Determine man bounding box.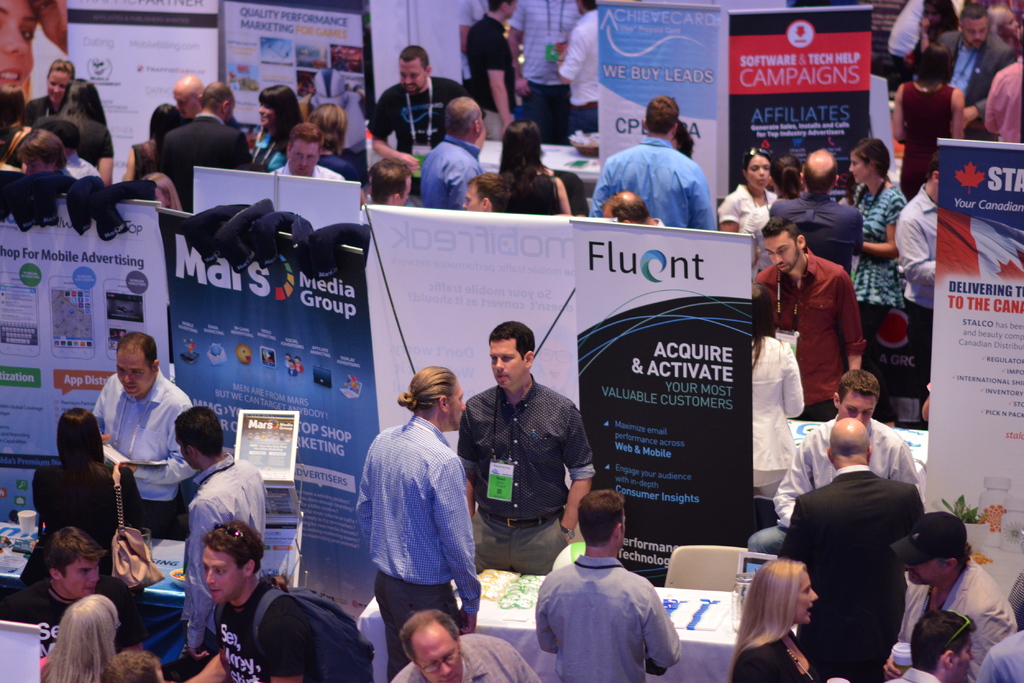
Determined: (x1=353, y1=83, x2=370, y2=124).
